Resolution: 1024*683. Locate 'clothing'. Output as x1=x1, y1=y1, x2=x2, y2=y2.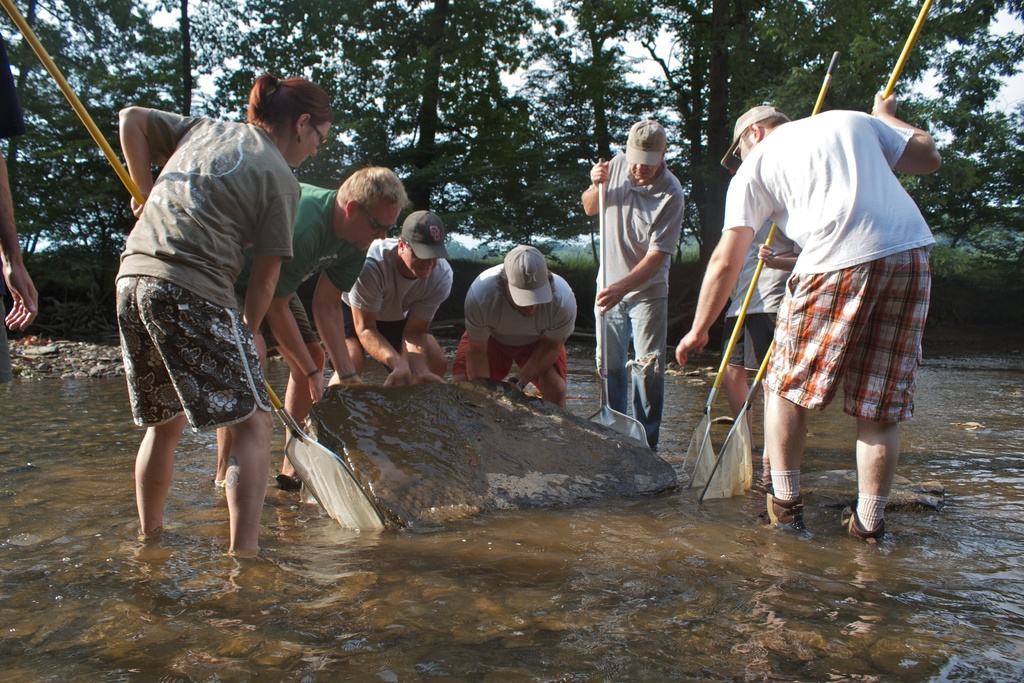
x1=339, y1=230, x2=457, y2=320.
